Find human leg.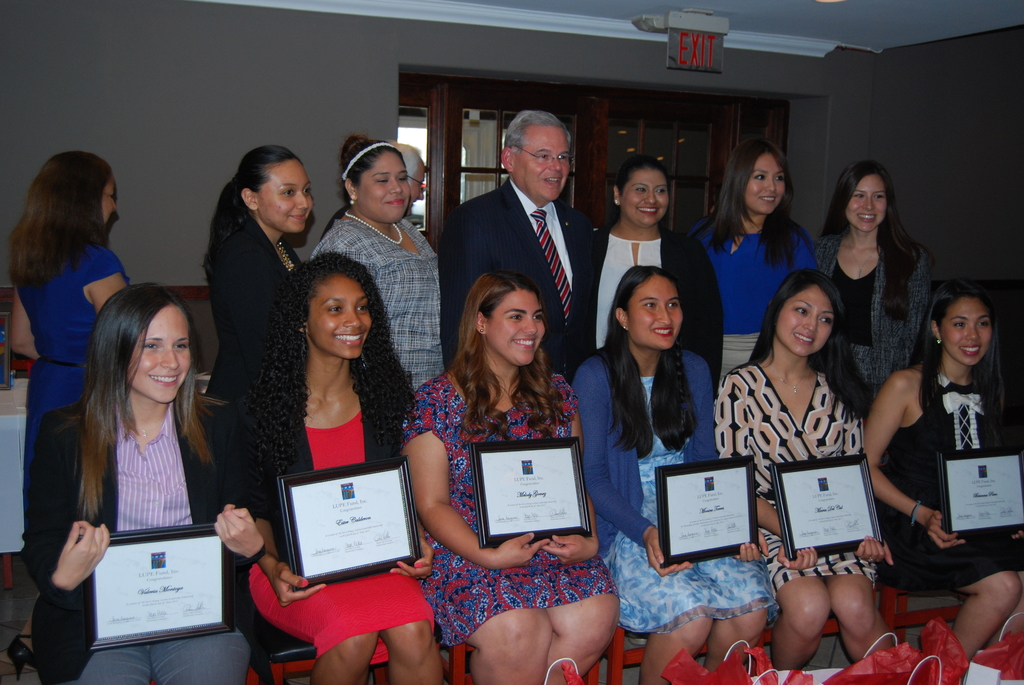
left=826, top=562, right=893, bottom=662.
